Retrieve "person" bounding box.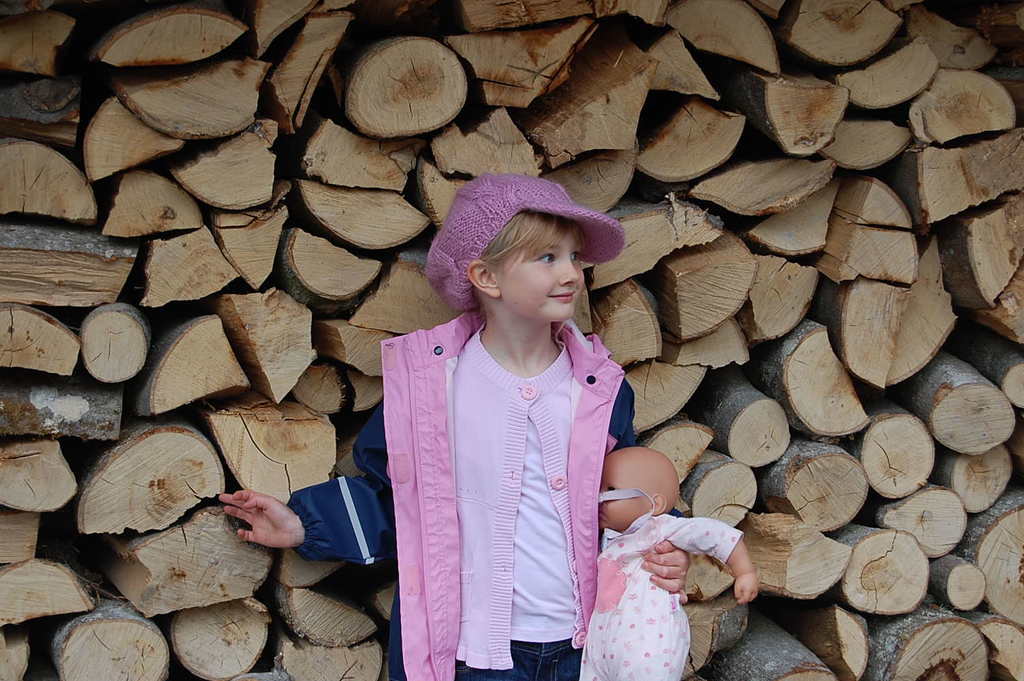
Bounding box: x1=577 y1=447 x2=758 y2=680.
